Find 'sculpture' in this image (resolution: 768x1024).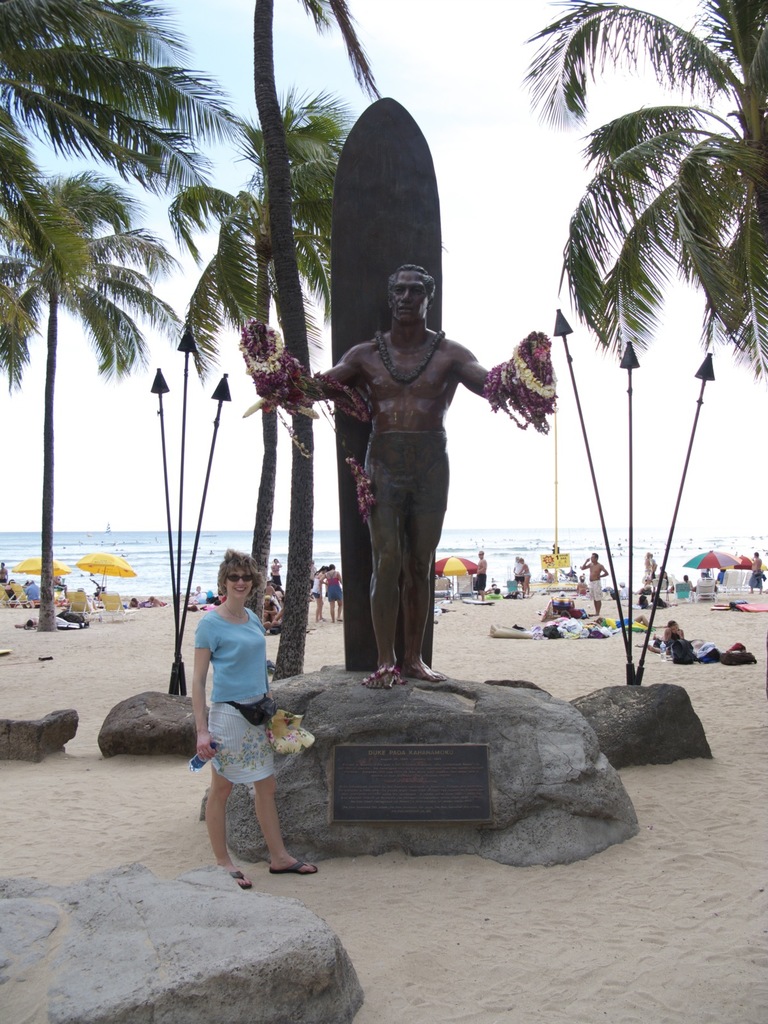
{"x1": 298, "y1": 232, "x2": 531, "y2": 692}.
